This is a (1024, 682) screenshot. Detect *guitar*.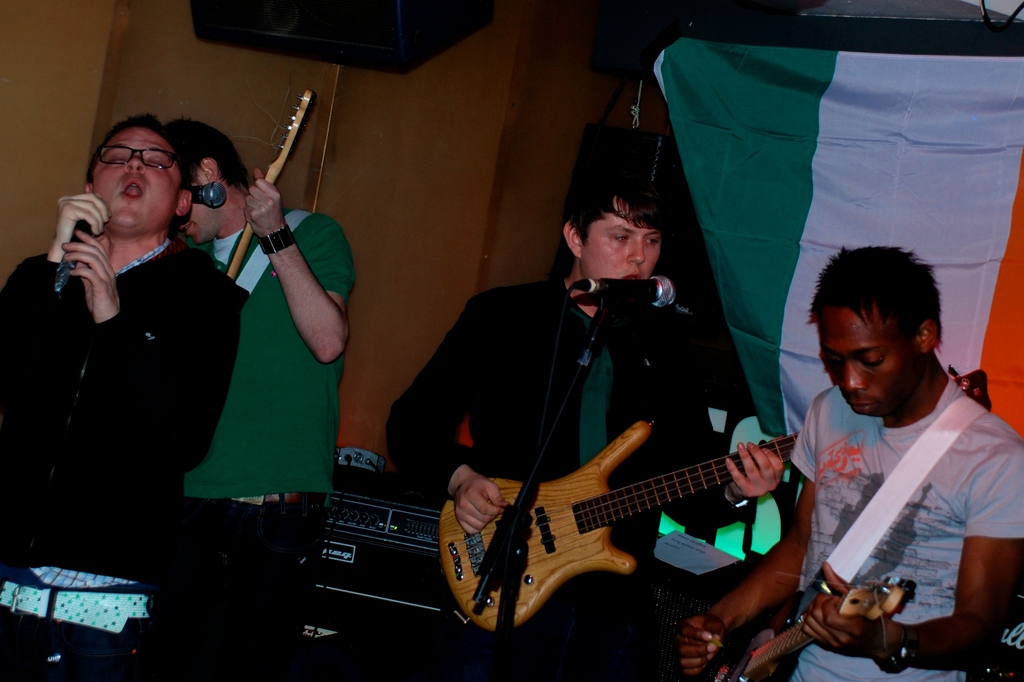
crop(423, 421, 806, 620).
